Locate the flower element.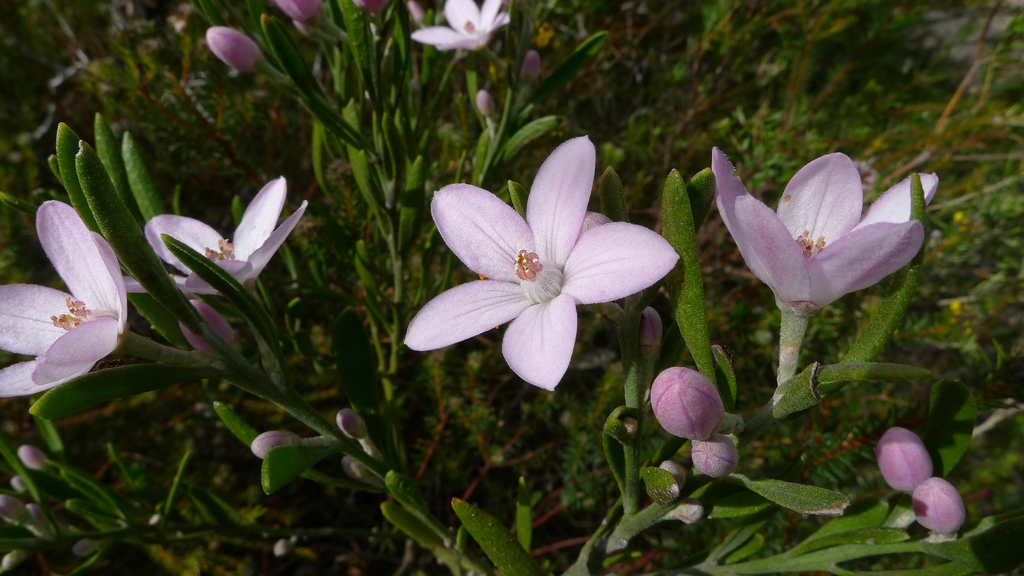
Element bbox: {"x1": 708, "y1": 146, "x2": 946, "y2": 316}.
